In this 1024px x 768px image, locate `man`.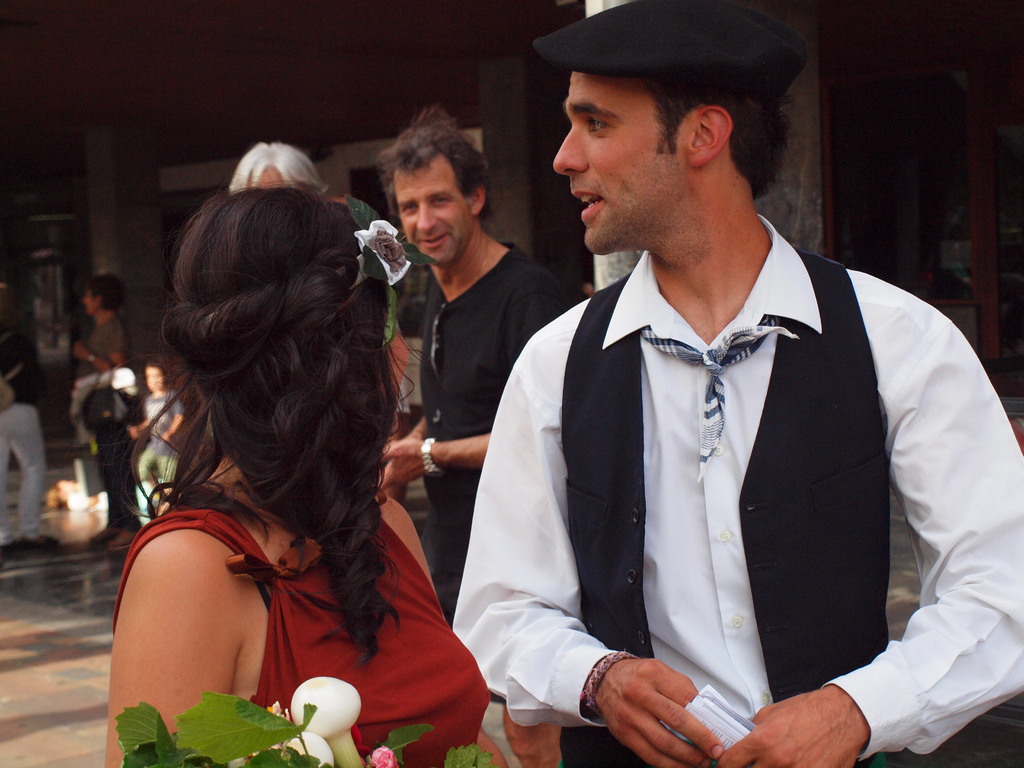
Bounding box: (x1=376, y1=102, x2=566, y2=594).
